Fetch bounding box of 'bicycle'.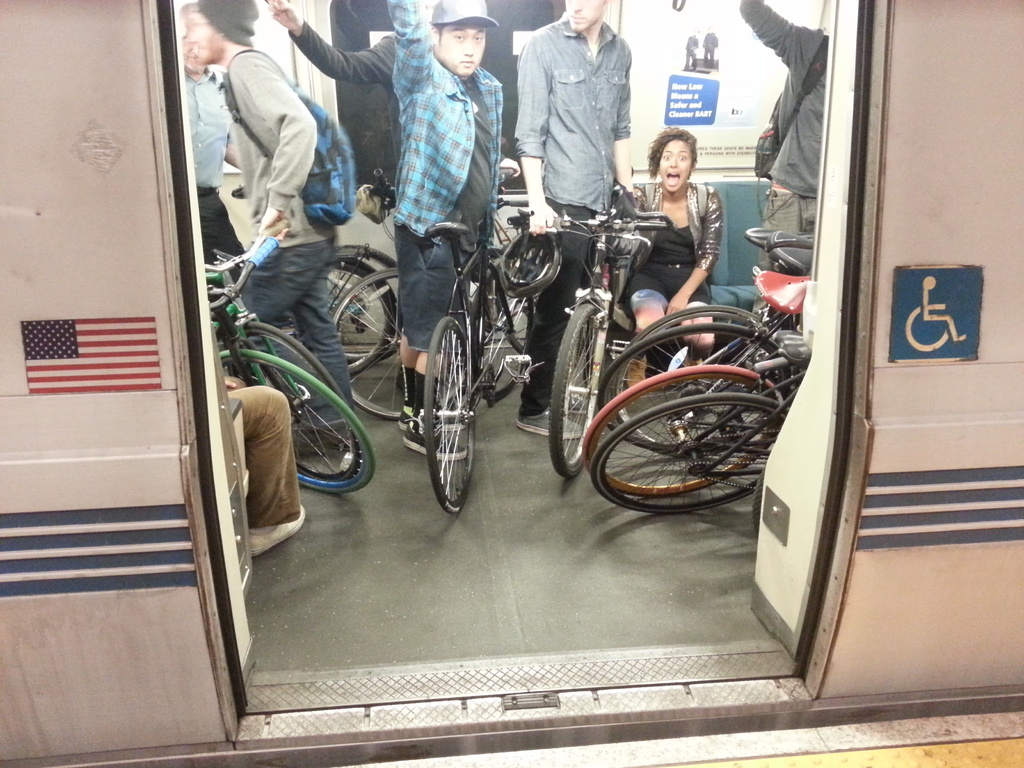
Bbox: pyautogui.locateOnScreen(410, 147, 543, 515).
